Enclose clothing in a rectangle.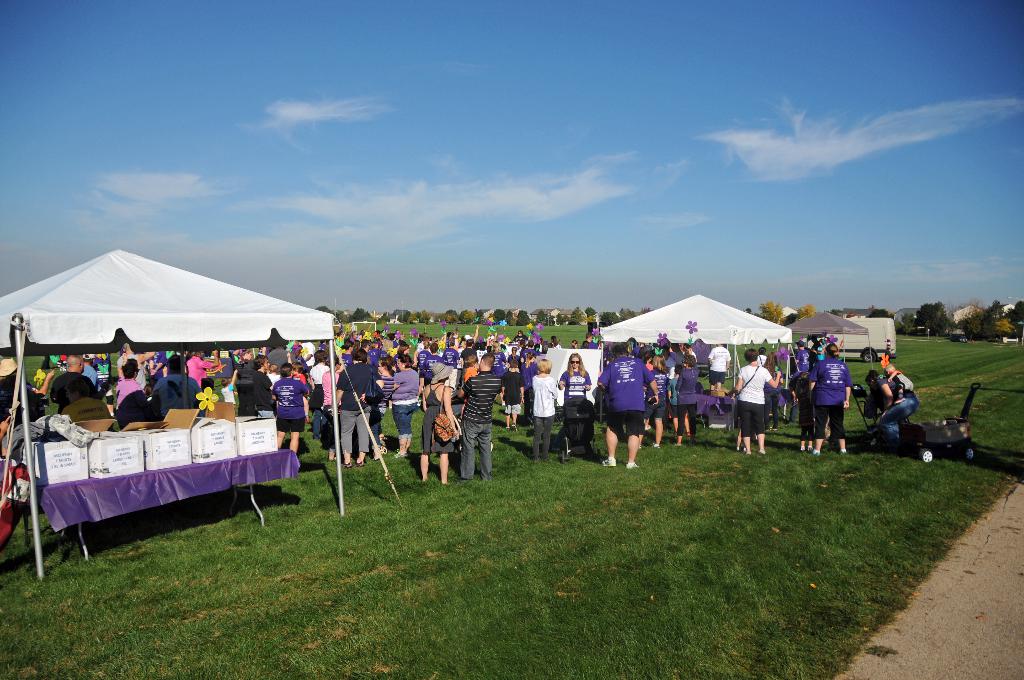
462/369/502/475.
